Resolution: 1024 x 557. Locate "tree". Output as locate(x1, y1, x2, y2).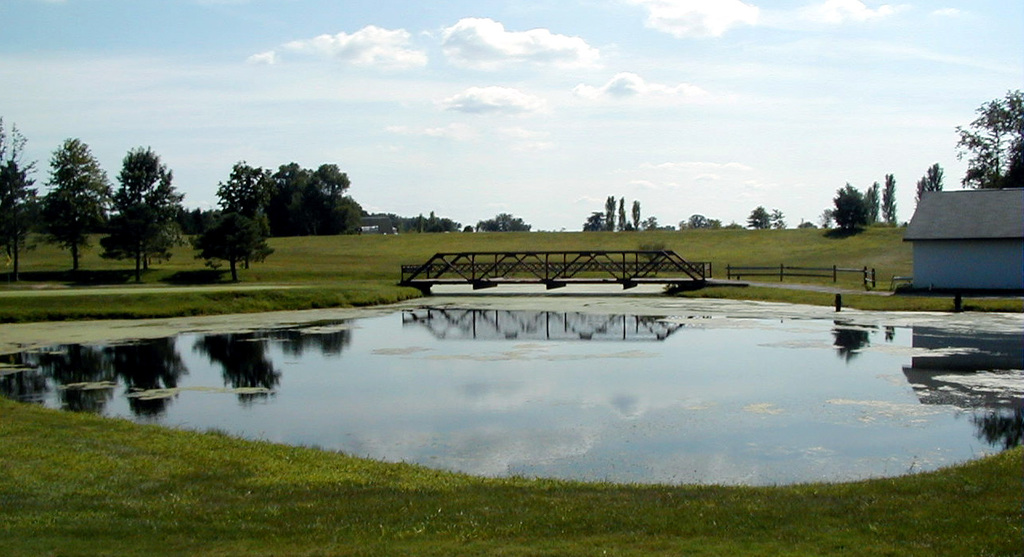
locate(188, 211, 264, 281).
